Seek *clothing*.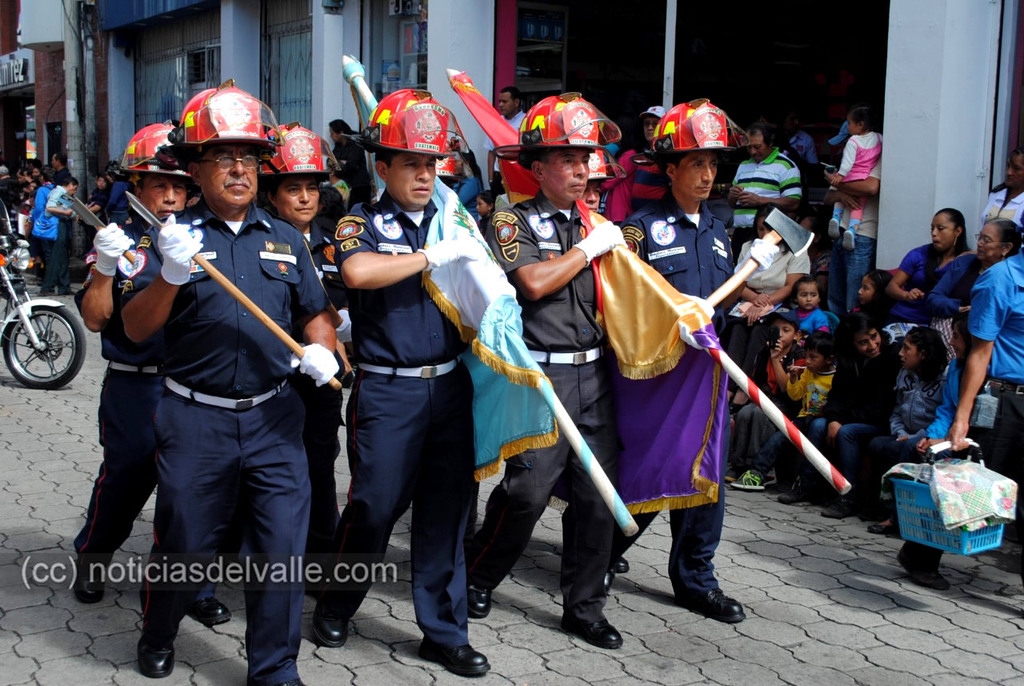
region(357, 187, 475, 651).
